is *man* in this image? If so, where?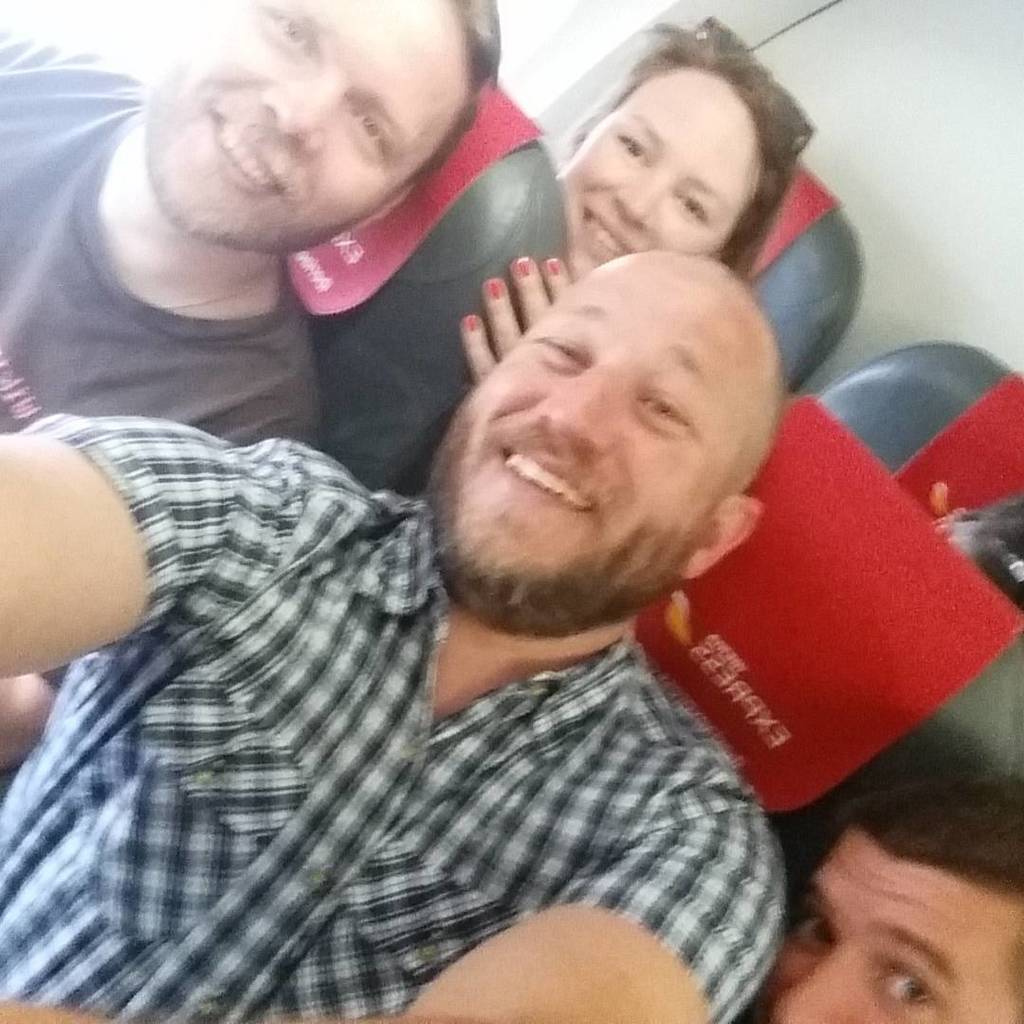
Yes, at [0, 243, 792, 1023].
